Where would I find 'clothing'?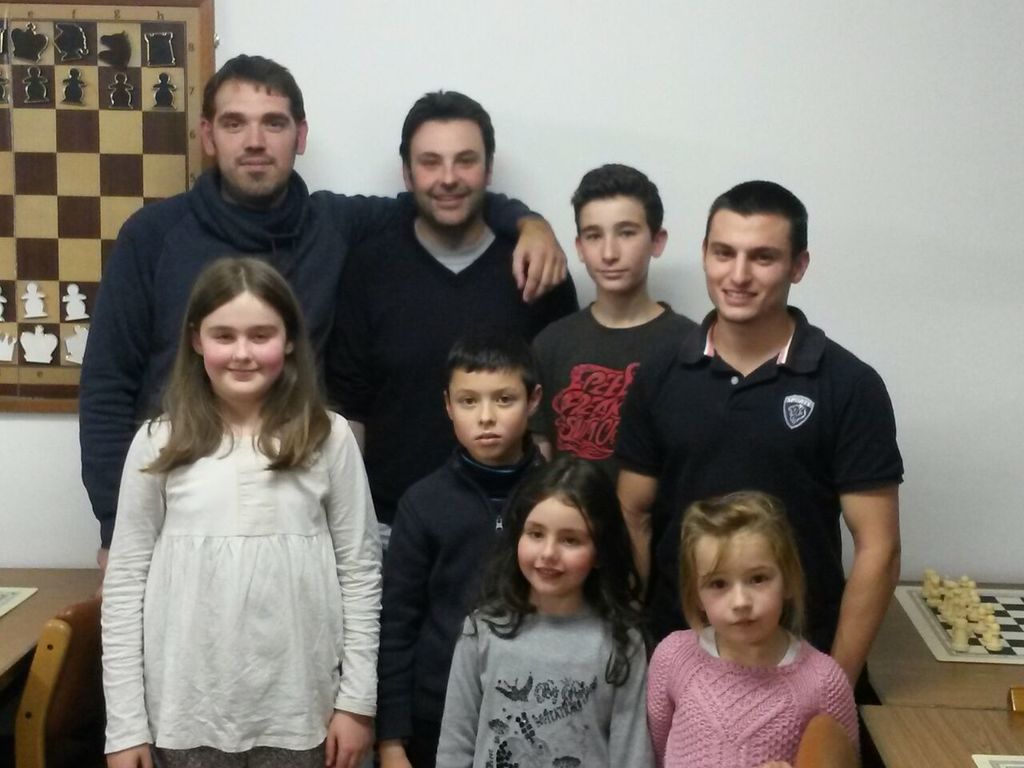
At <box>100,406,392,767</box>.
